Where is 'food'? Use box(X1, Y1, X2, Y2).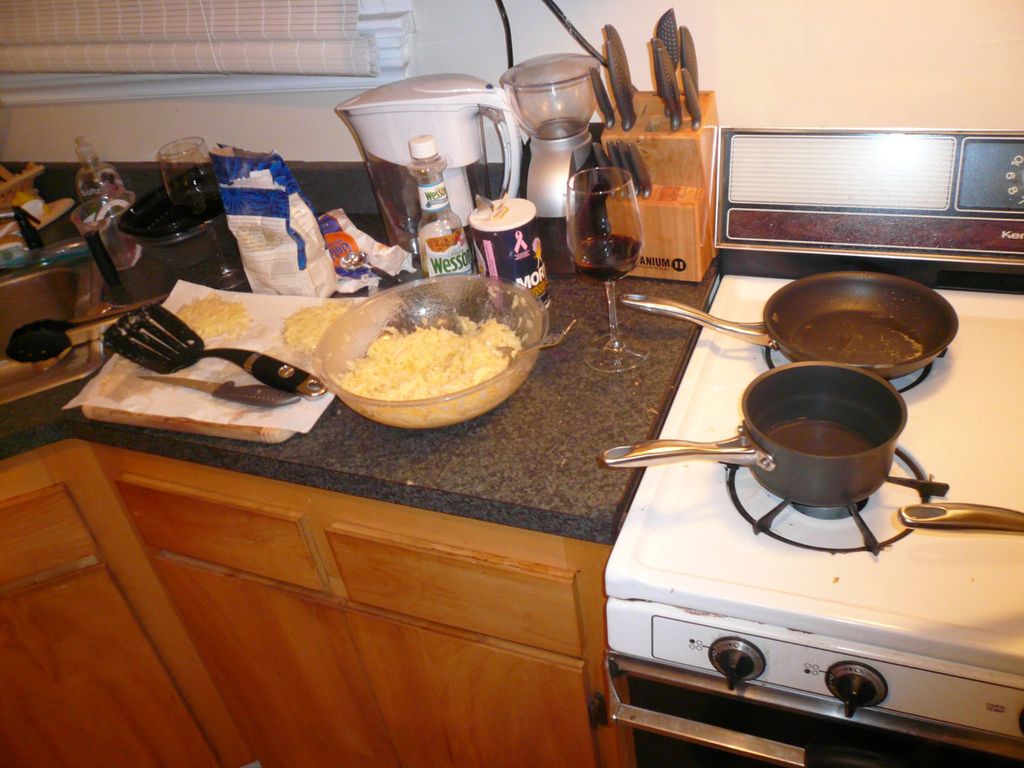
box(172, 292, 252, 339).
